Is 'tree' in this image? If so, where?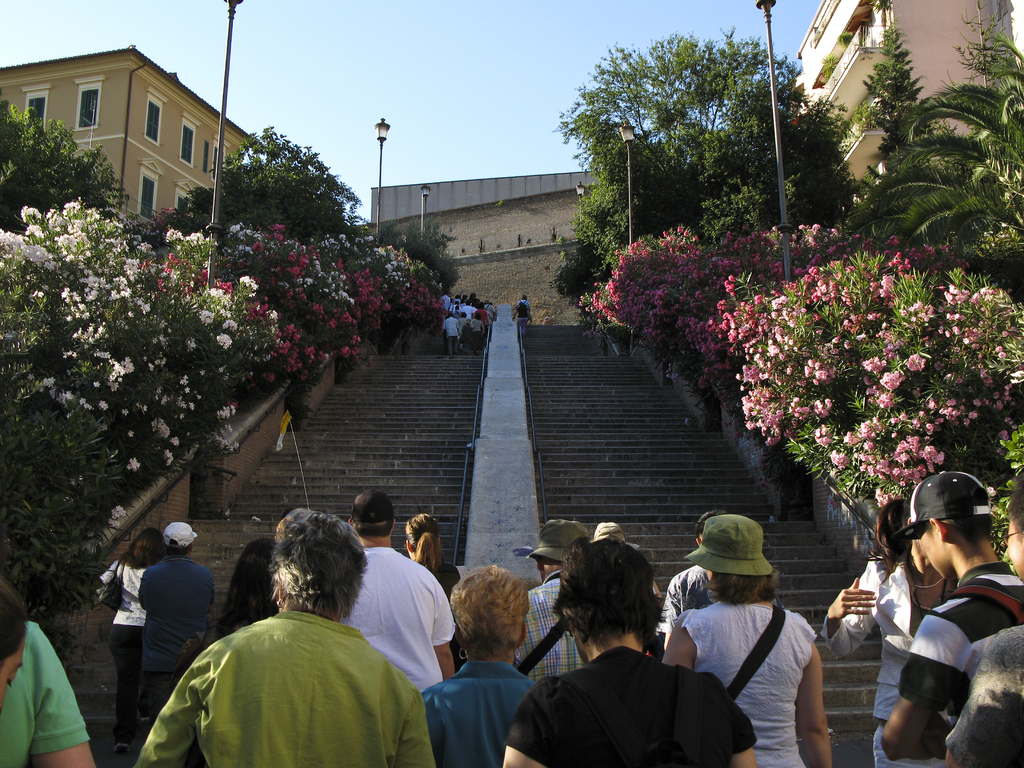
Yes, at <region>0, 105, 127, 231</region>.
